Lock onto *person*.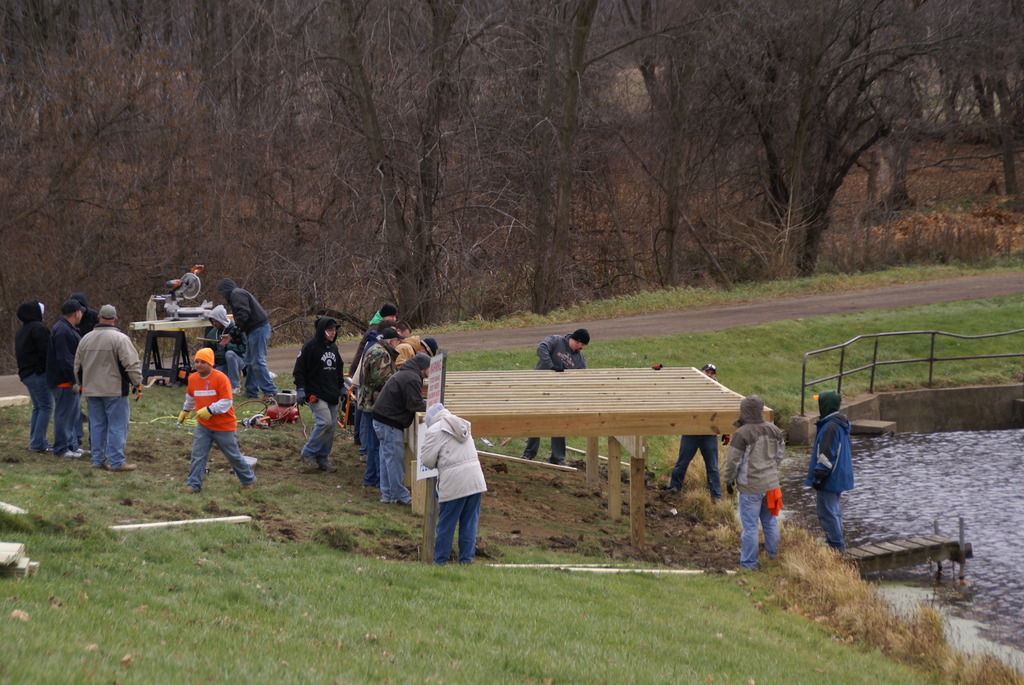
Locked: [295, 312, 348, 473].
